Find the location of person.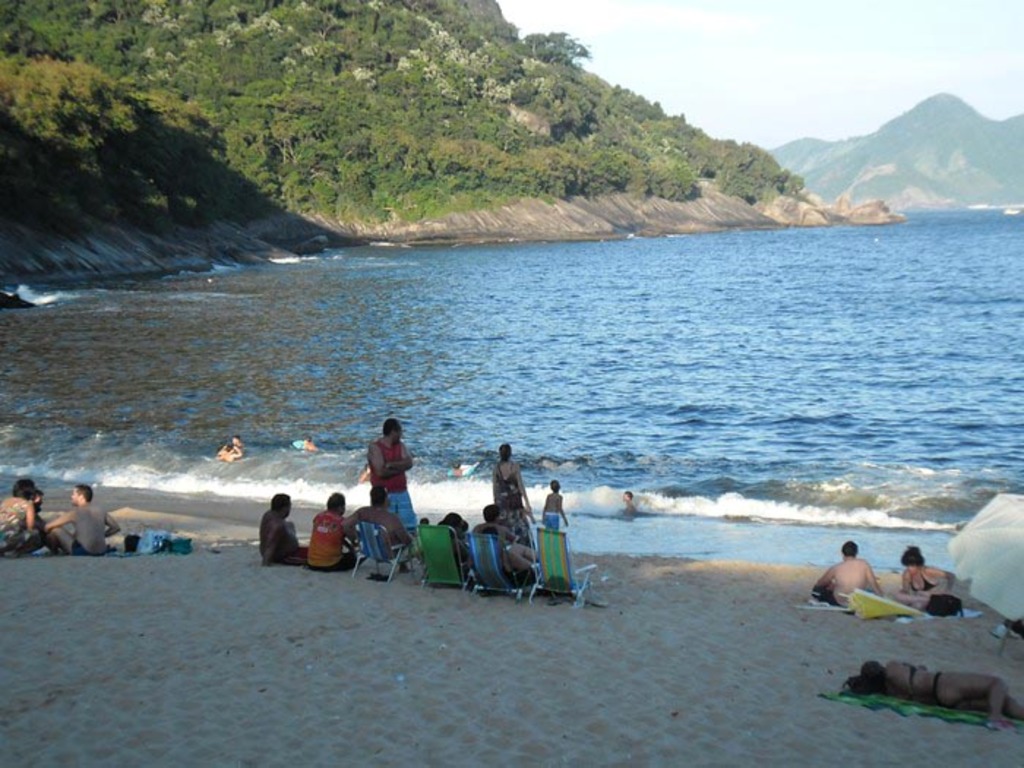
Location: {"x1": 301, "y1": 436, "x2": 319, "y2": 456}.
